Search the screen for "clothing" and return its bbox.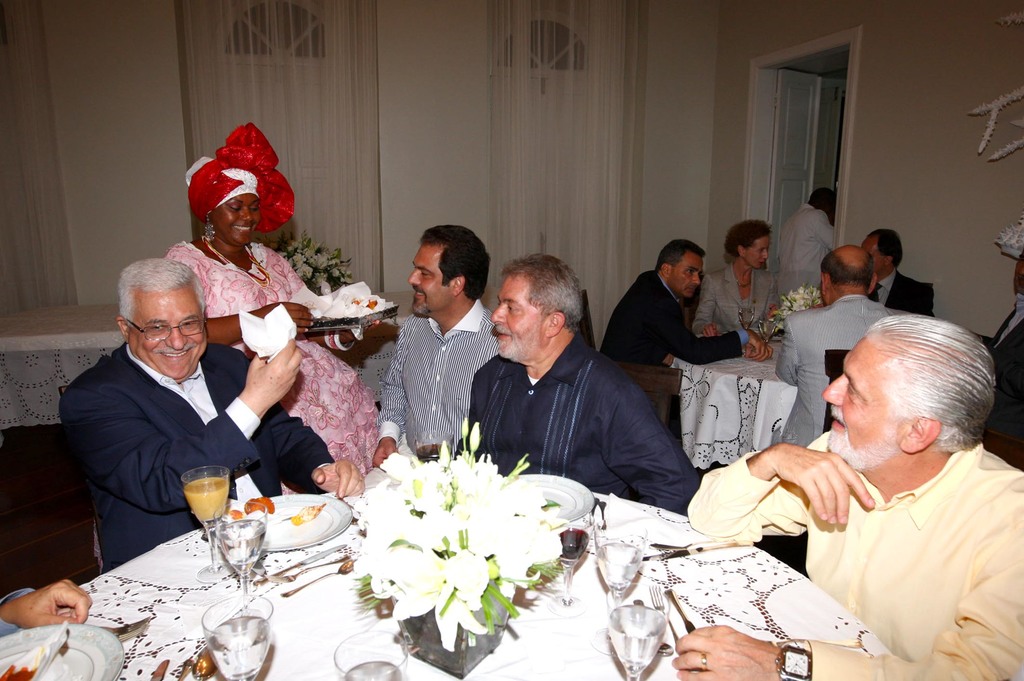
Found: (593,276,749,366).
